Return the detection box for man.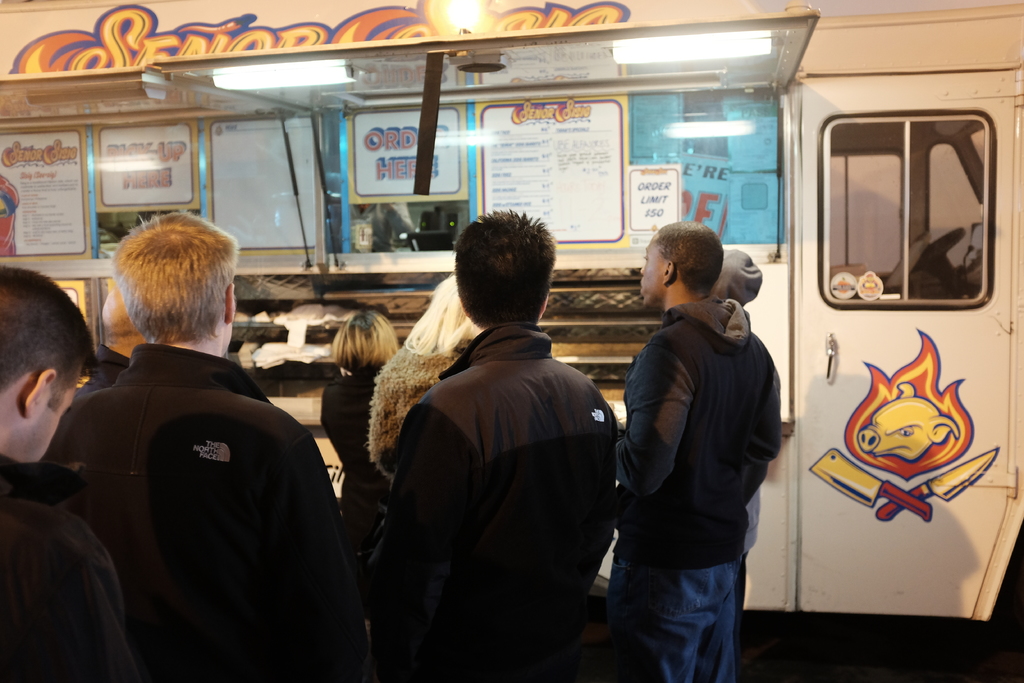
<bbox>620, 220, 780, 682</bbox>.
